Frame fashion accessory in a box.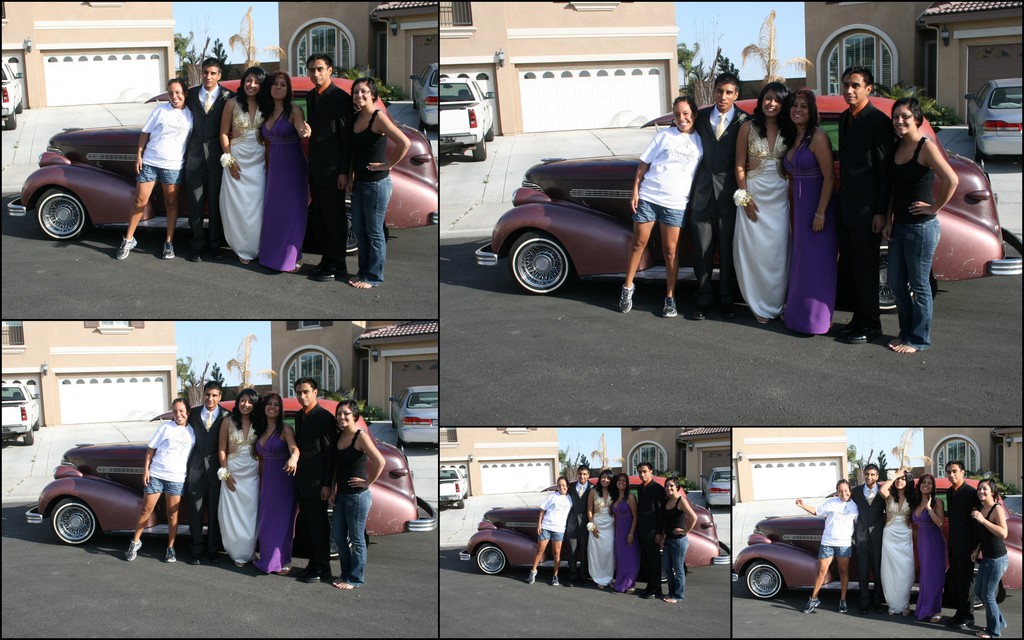
locate(218, 150, 234, 170).
